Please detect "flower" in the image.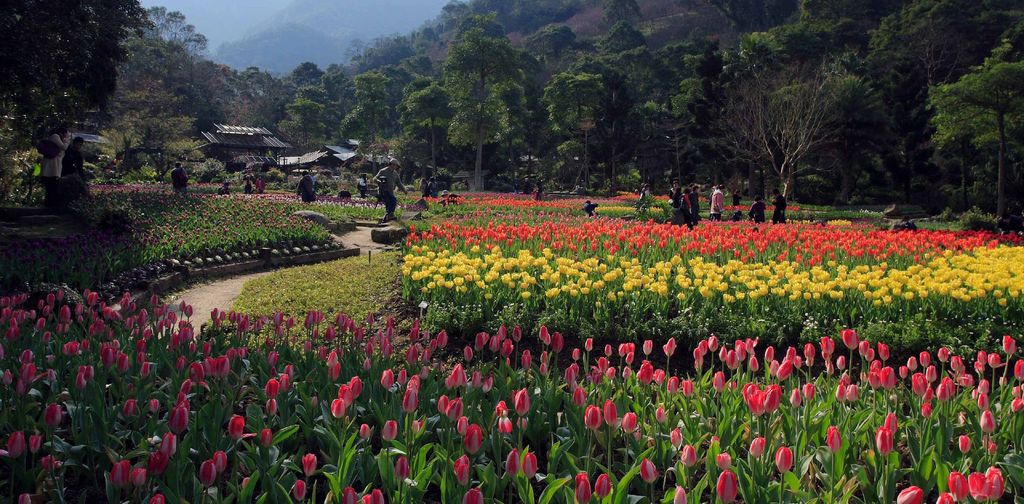
(505,446,521,481).
